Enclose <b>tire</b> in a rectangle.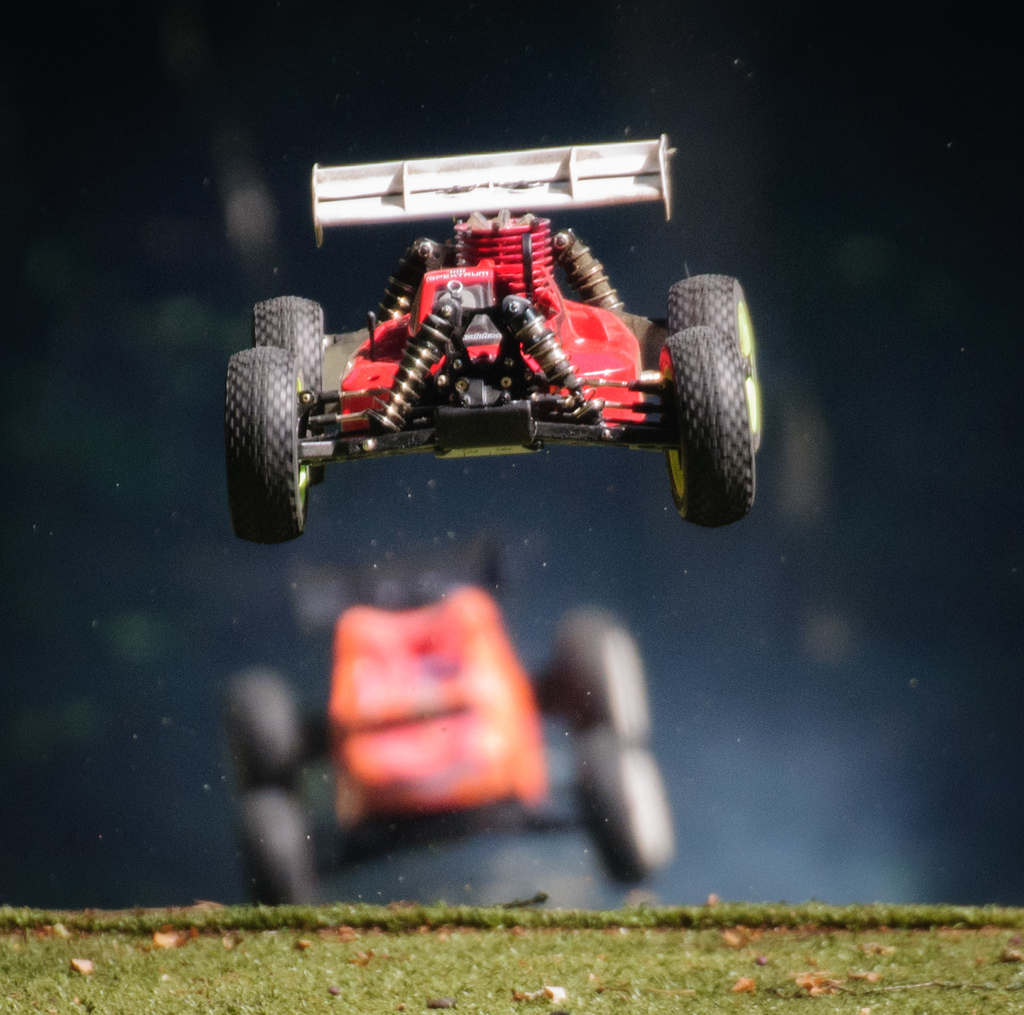
pyautogui.locateOnScreen(233, 789, 311, 903).
